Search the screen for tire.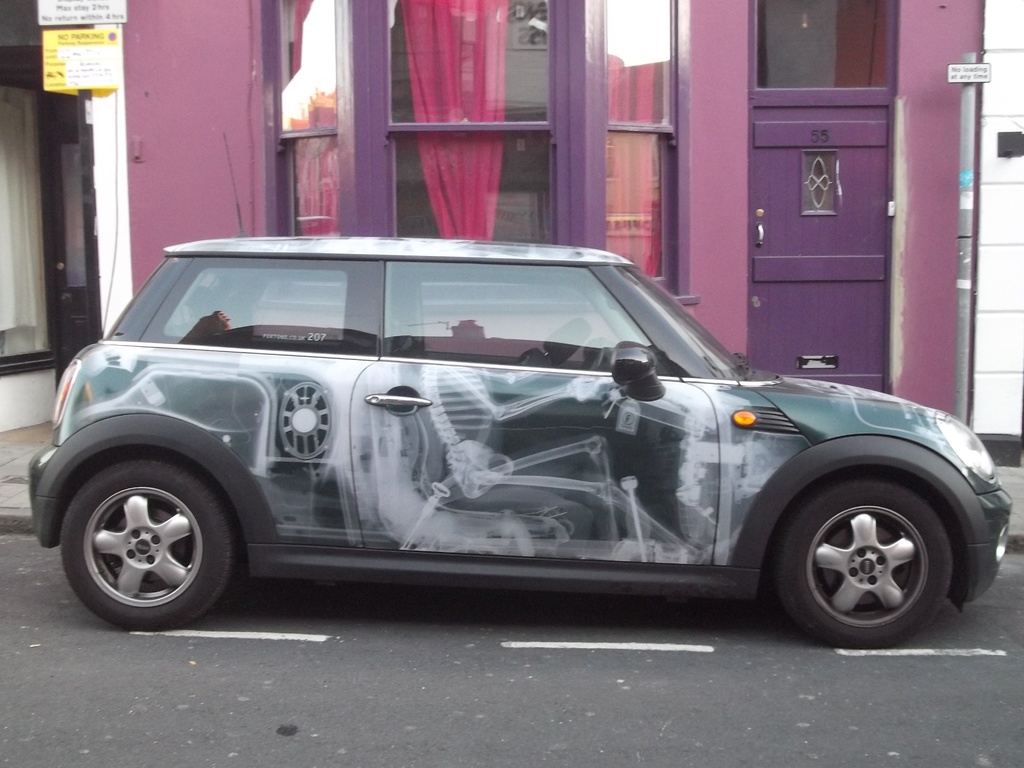
Found at BBox(778, 478, 950, 646).
